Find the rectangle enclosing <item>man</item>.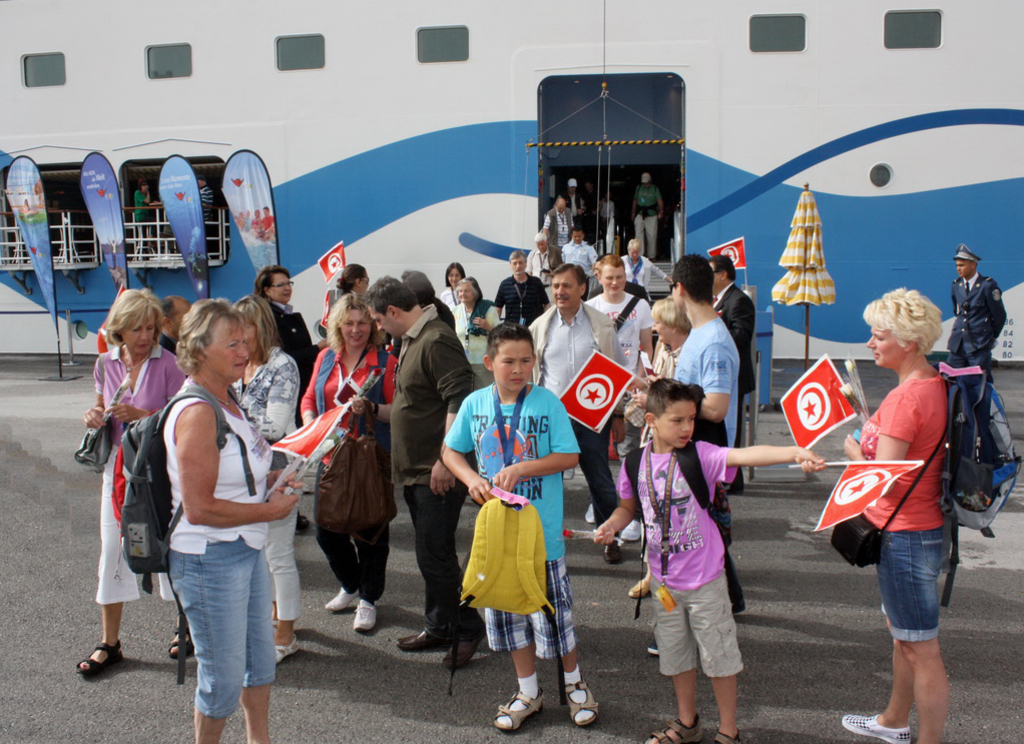
region(492, 251, 548, 336).
